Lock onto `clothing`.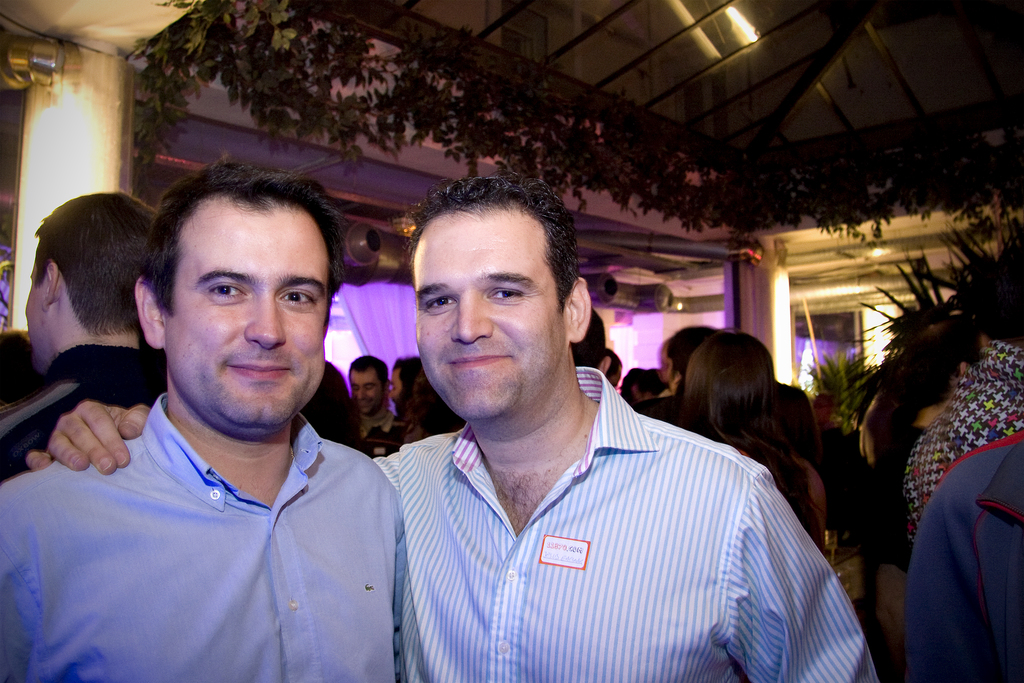
Locked: 390 359 891 682.
